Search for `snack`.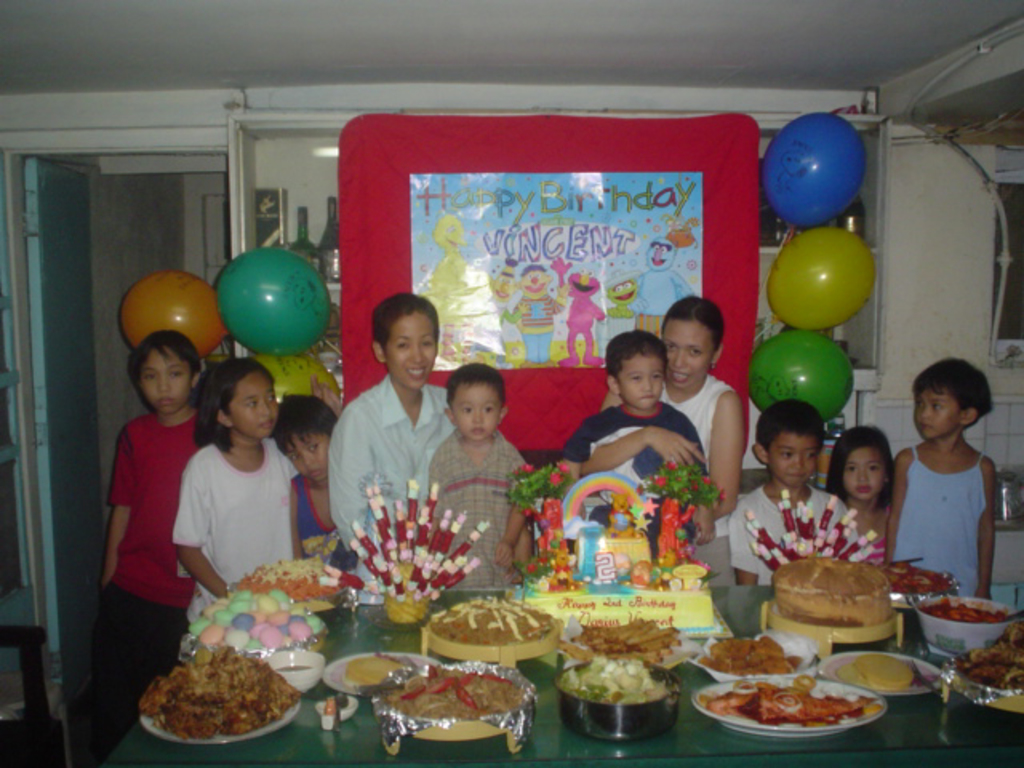
Found at x1=189 y1=590 x2=325 y2=648.
